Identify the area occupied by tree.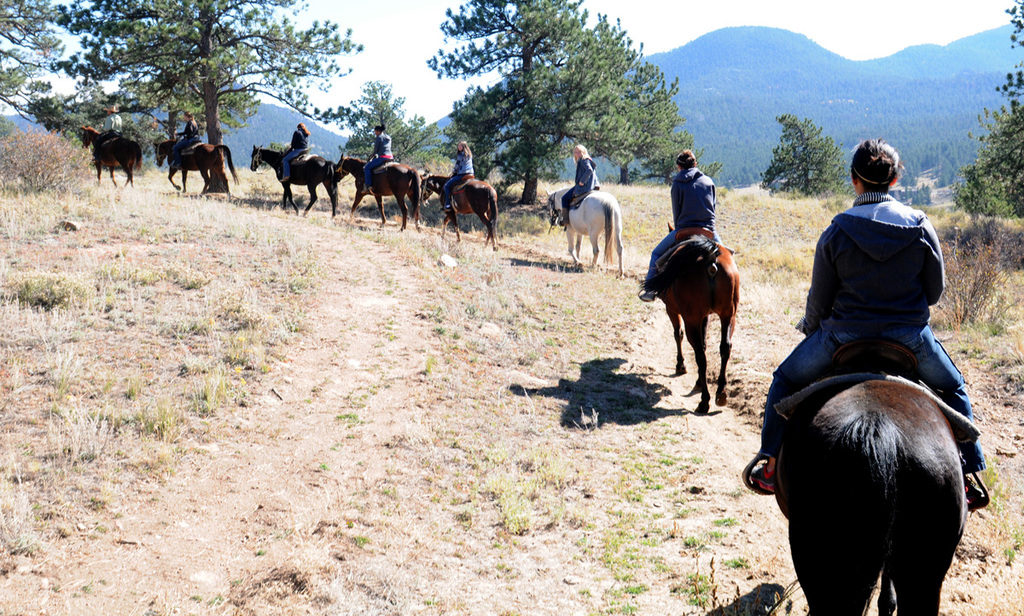
Area: 954 0 1023 219.
